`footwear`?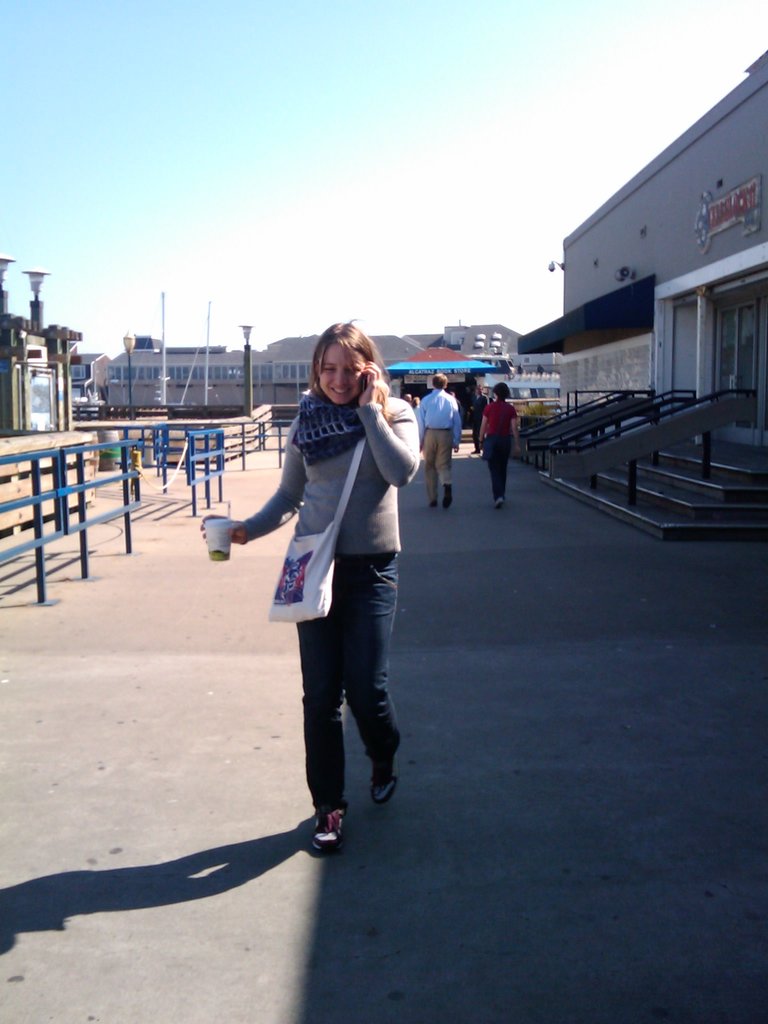
288,792,361,856
